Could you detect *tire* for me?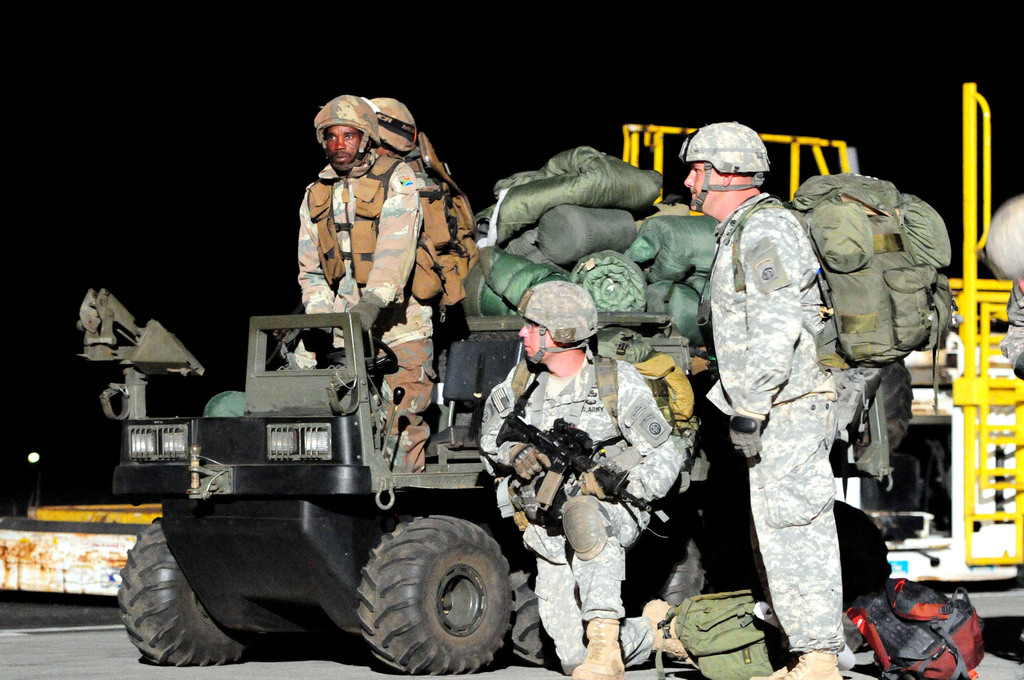
Detection result: locate(627, 503, 719, 664).
